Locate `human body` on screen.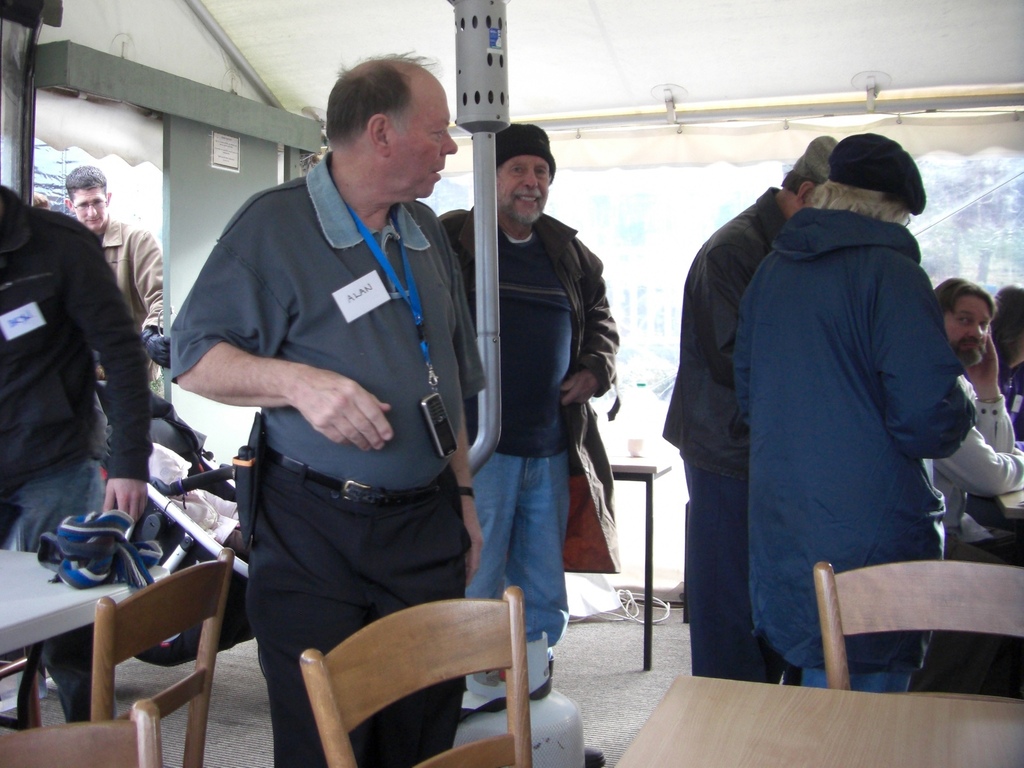
On screen at Rect(666, 127, 831, 676).
